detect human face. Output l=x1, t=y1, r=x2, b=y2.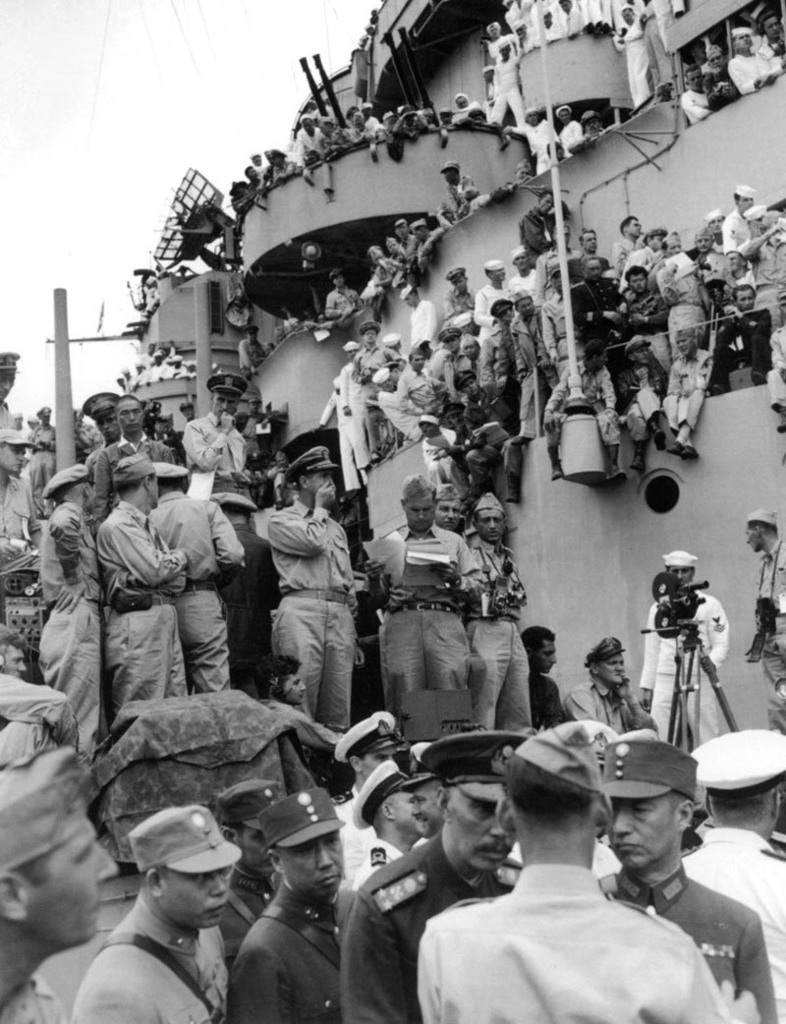
l=394, t=797, r=422, b=828.
